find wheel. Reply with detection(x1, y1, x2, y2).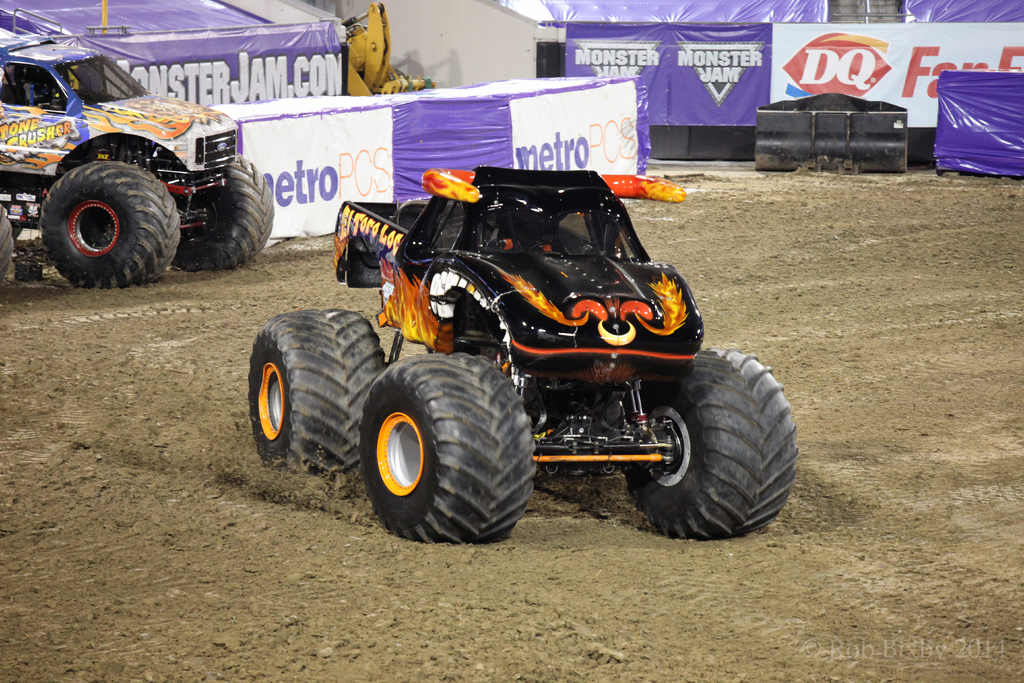
detection(0, 206, 13, 284).
